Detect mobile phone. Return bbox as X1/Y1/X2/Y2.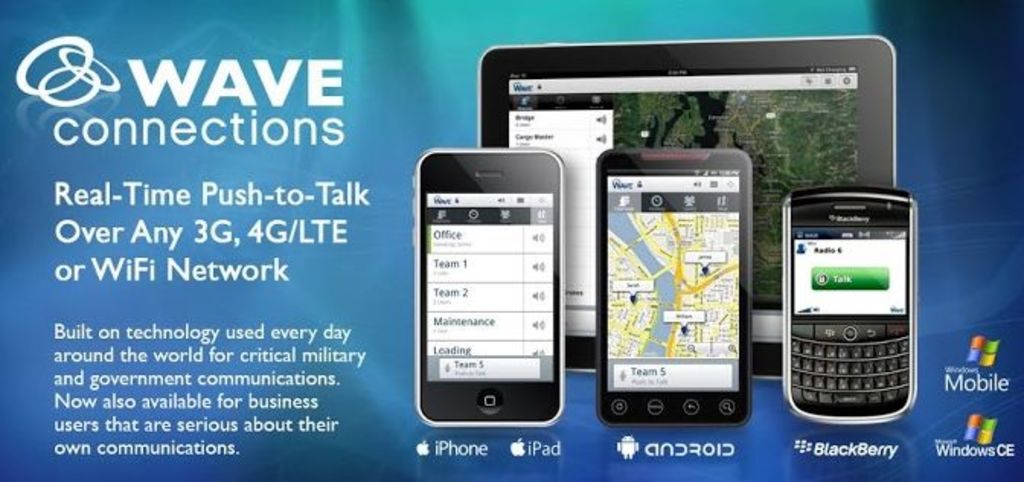
783/183/917/404.
